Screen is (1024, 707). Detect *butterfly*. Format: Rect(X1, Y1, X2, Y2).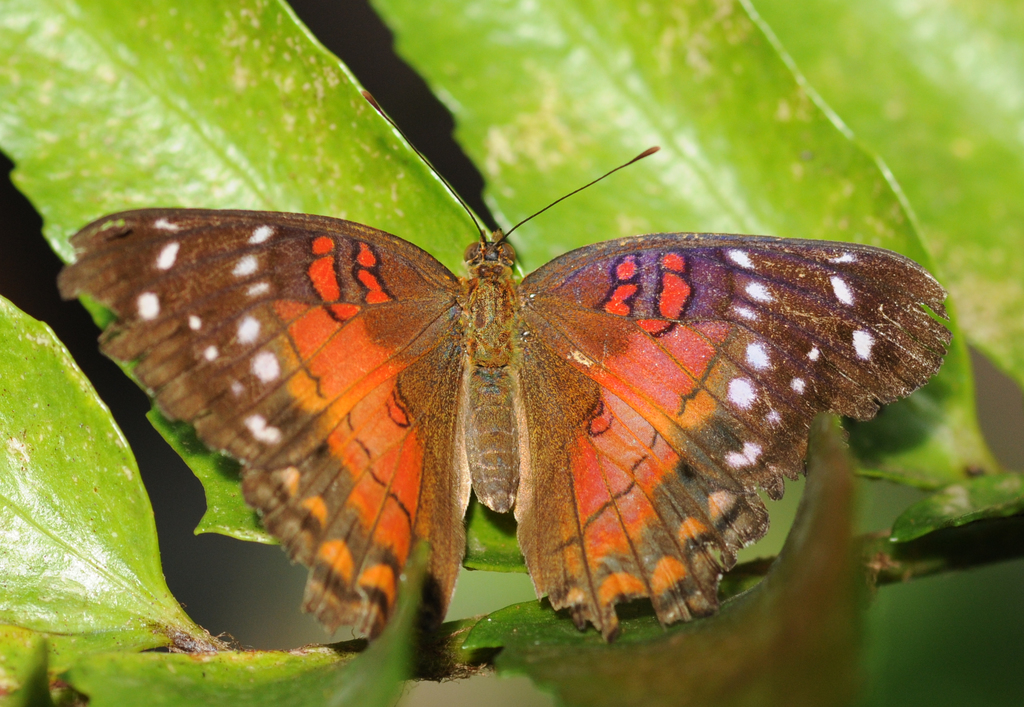
Rect(65, 111, 954, 660).
